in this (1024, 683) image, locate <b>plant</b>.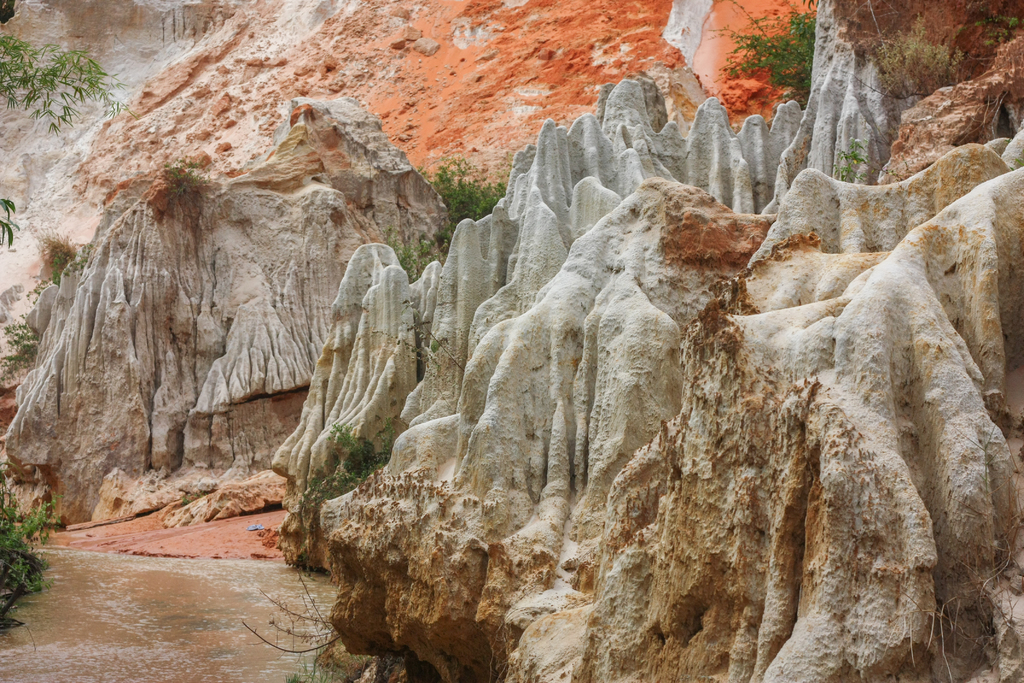
Bounding box: region(975, 10, 1021, 47).
